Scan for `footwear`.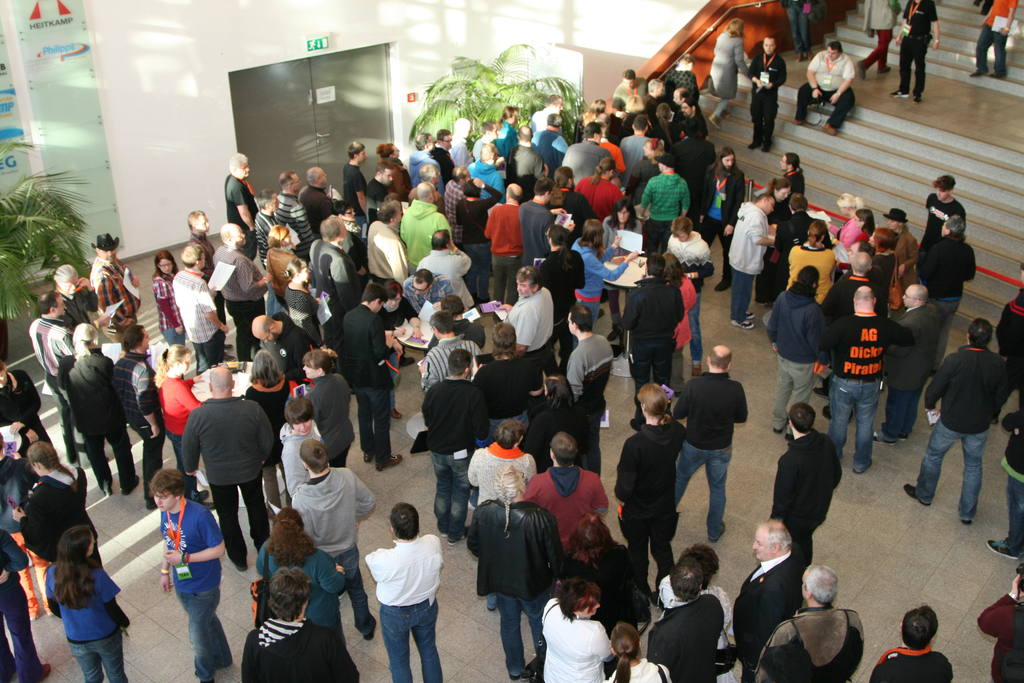
Scan result: 732,318,753,331.
